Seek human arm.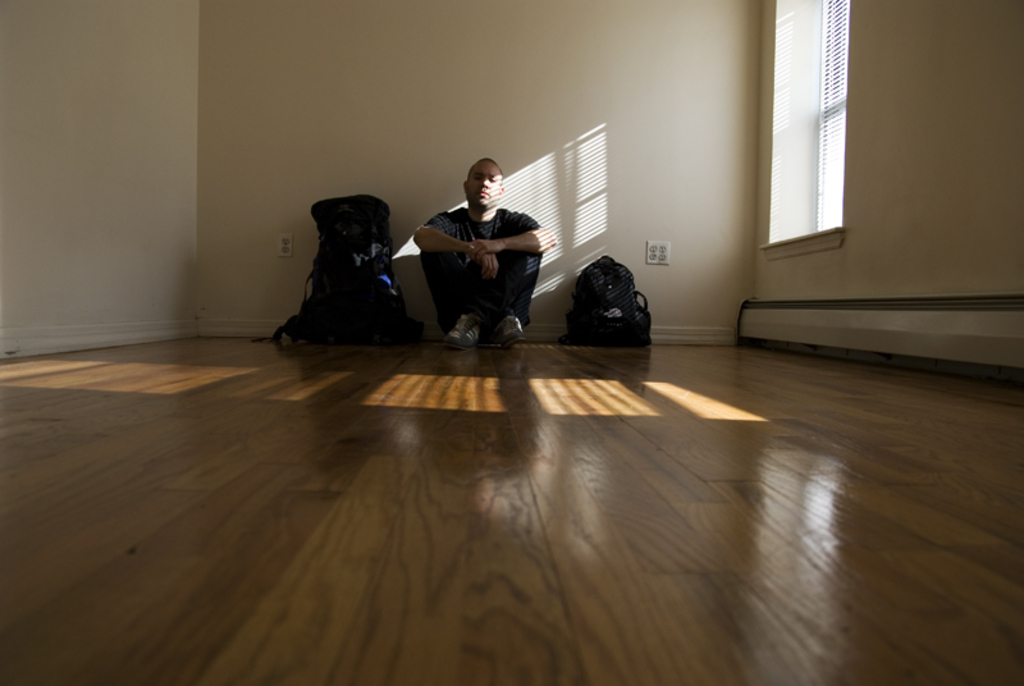
select_region(457, 210, 557, 265).
